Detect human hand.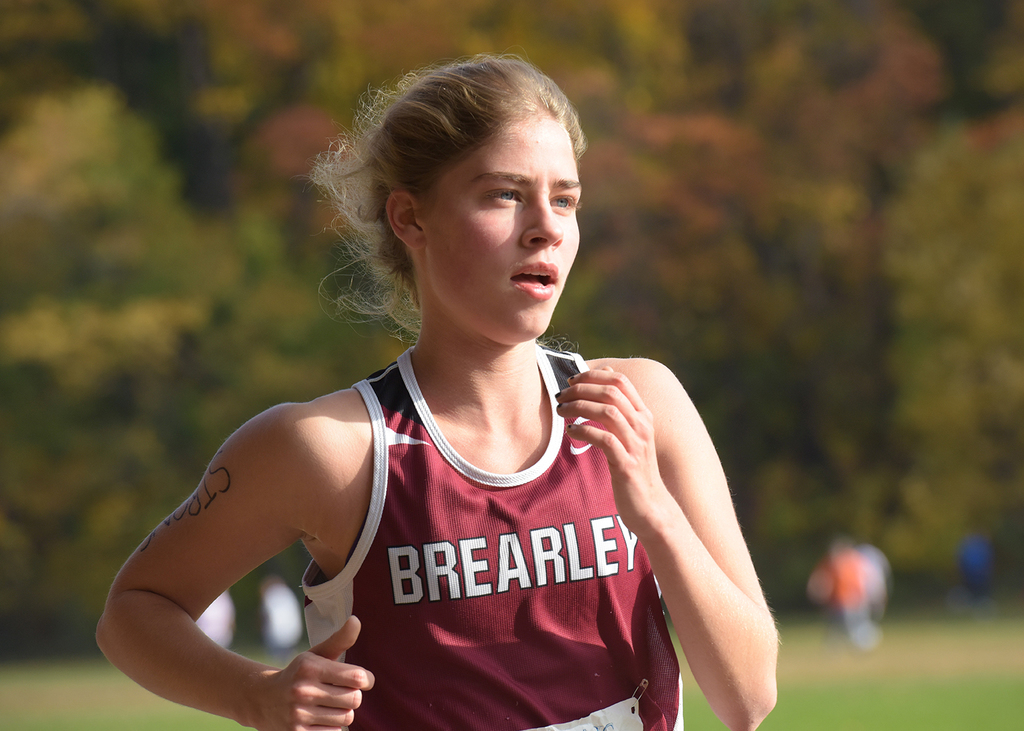
Detected at (552, 359, 662, 537).
